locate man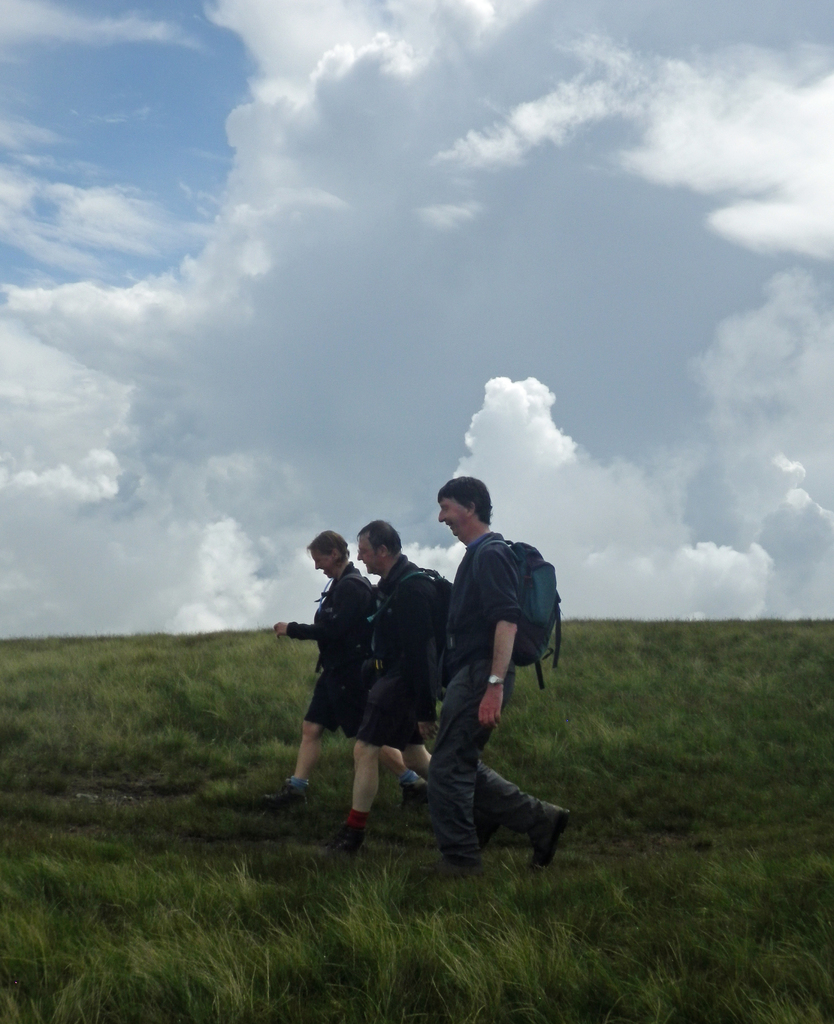
[left=266, top=522, right=381, bottom=812]
